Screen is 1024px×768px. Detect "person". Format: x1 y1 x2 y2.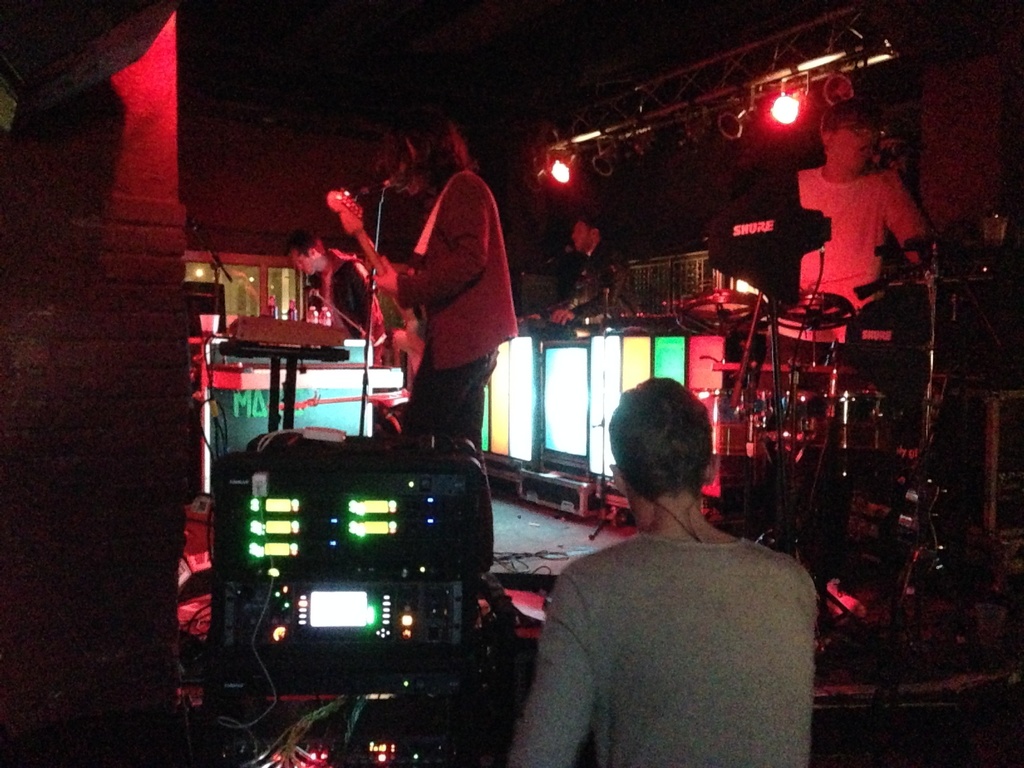
545 213 639 333.
